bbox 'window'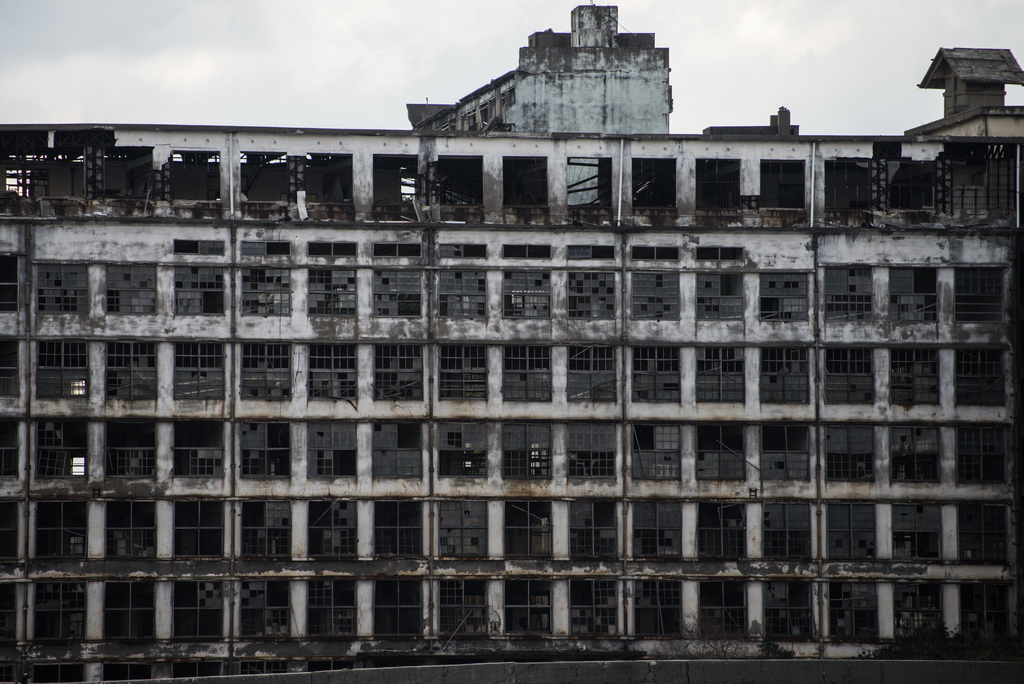
(x1=378, y1=579, x2=426, y2=638)
